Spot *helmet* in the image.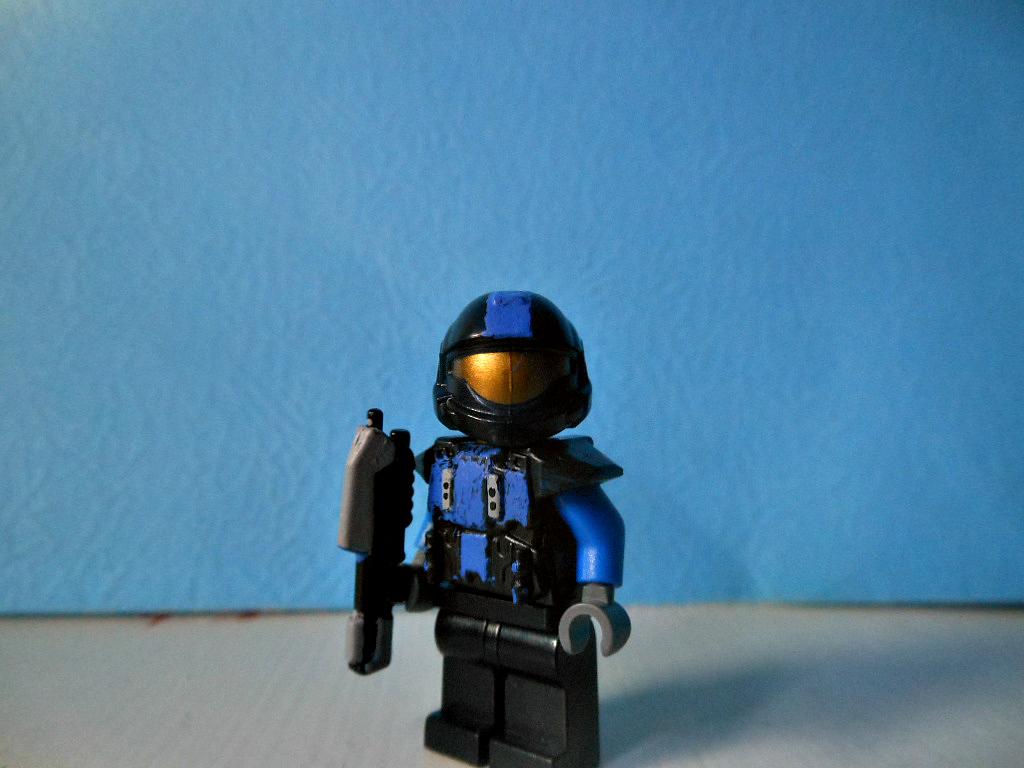
*helmet* found at l=428, t=297, r=595, b=460.
